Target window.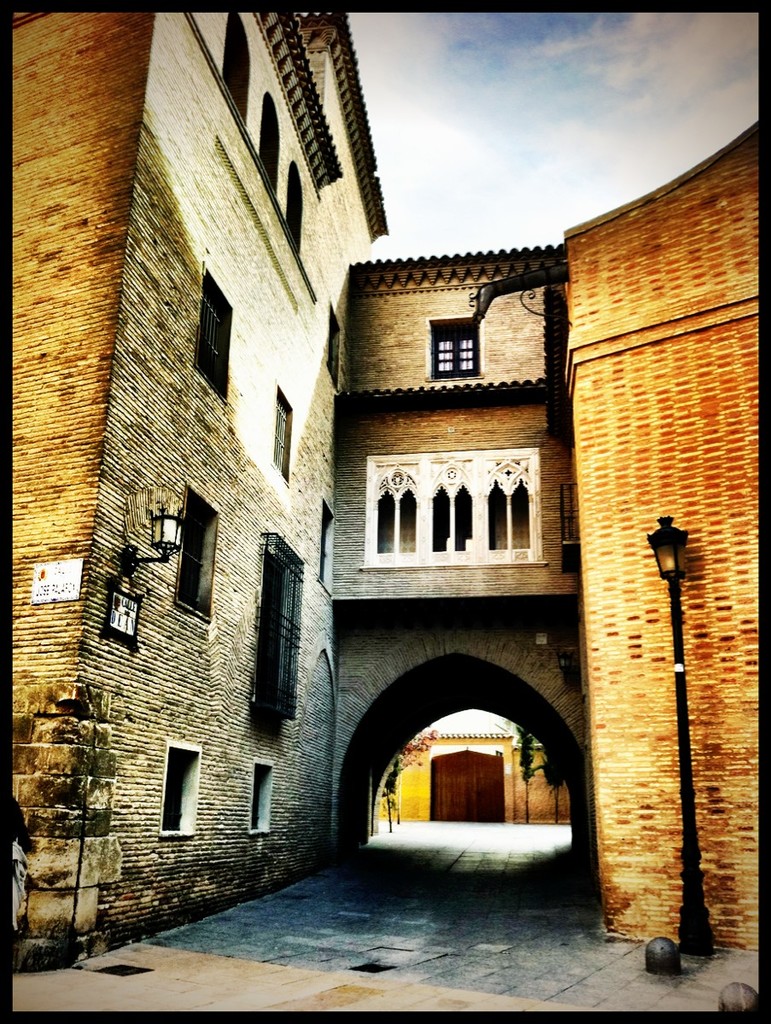
Target region: detection(253, 760, 273, 830).
